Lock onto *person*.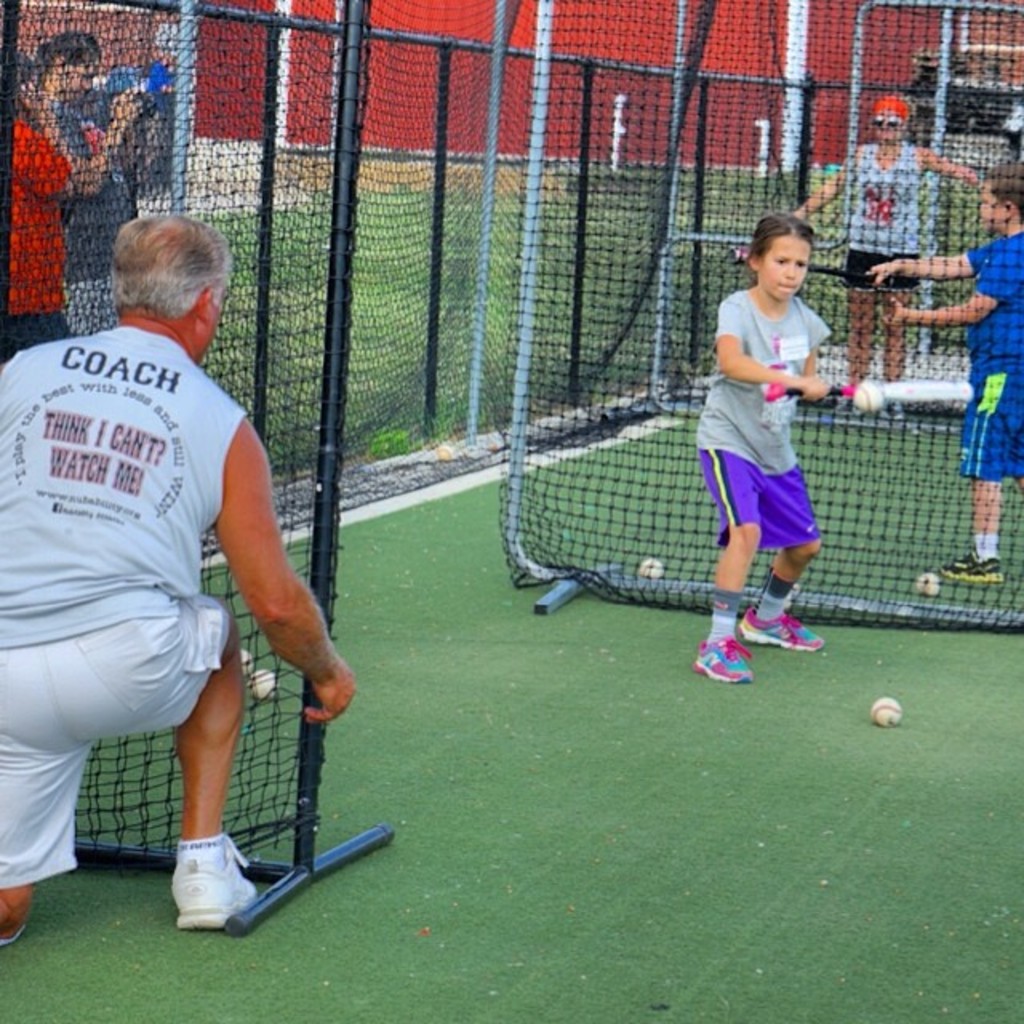
Locked: [762, 91, 982, 398].
